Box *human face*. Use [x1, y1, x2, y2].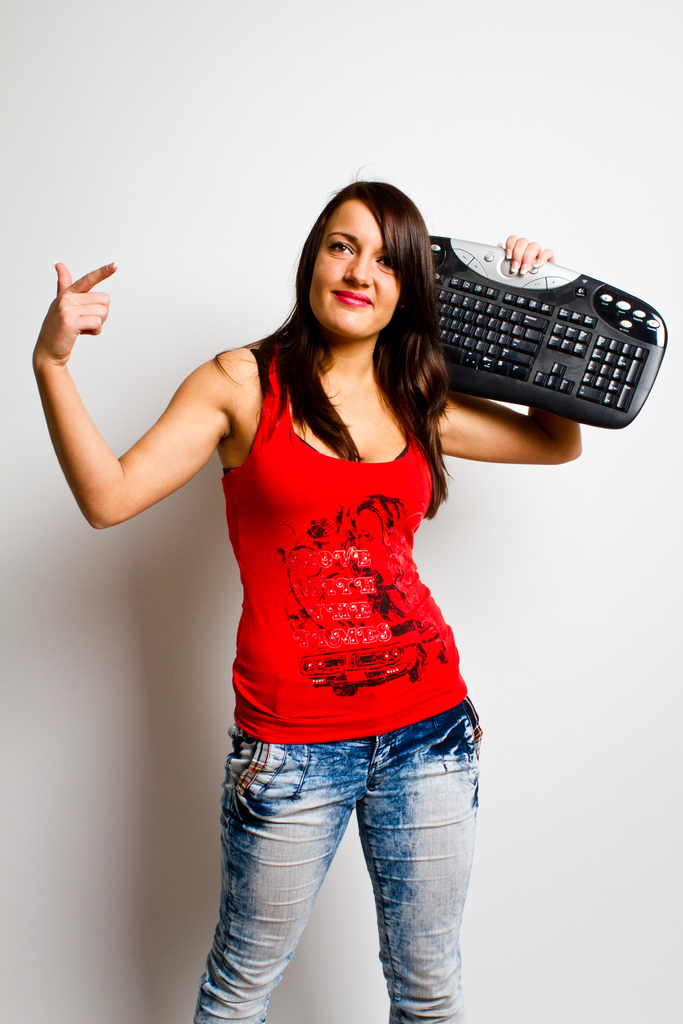
[310, 198, 397, 338].
